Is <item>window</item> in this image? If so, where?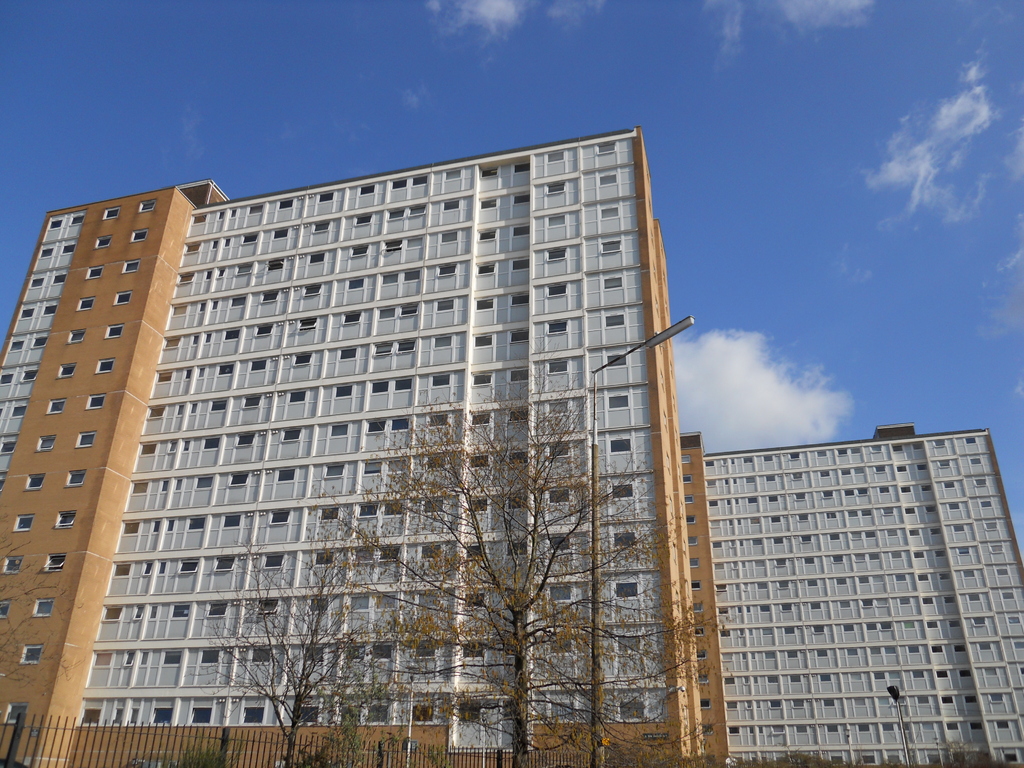
Yes, at bbox(816, 651, 828, 657).
